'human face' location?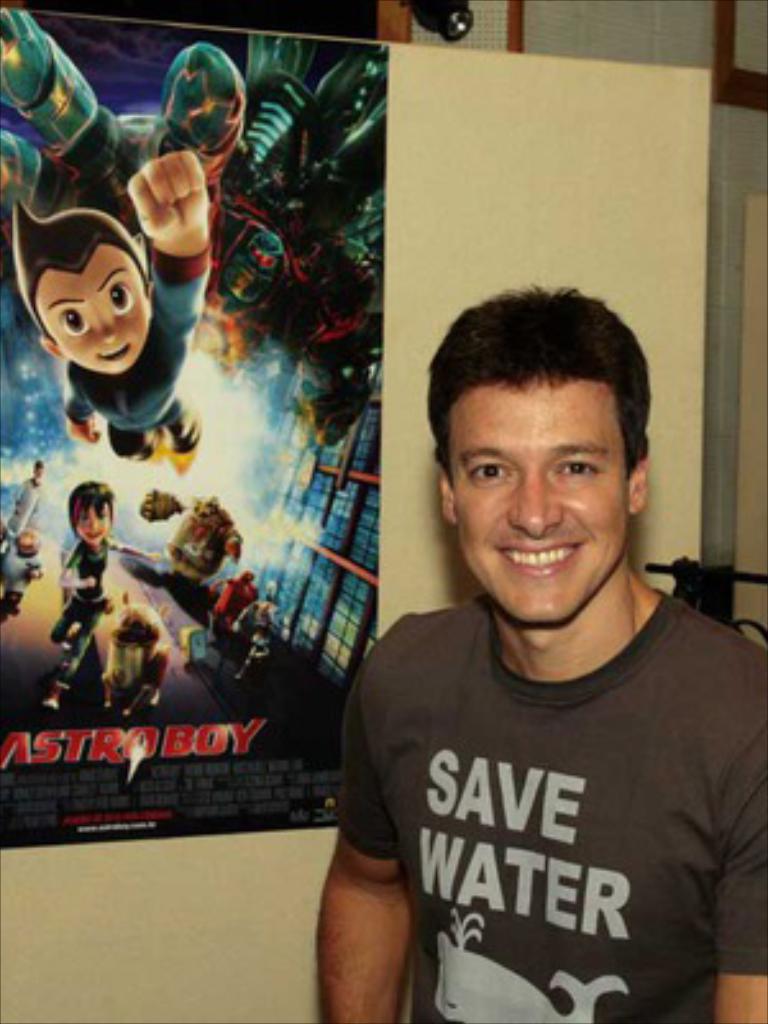
BBox(77, 502, 118, 556)
